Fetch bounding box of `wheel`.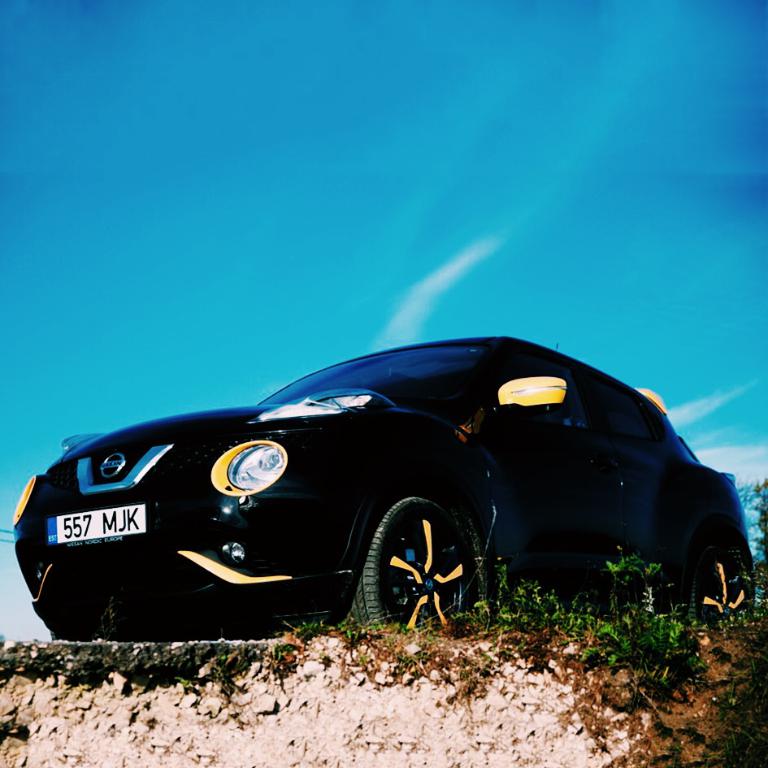
Bbox: 47,618,149,644.
